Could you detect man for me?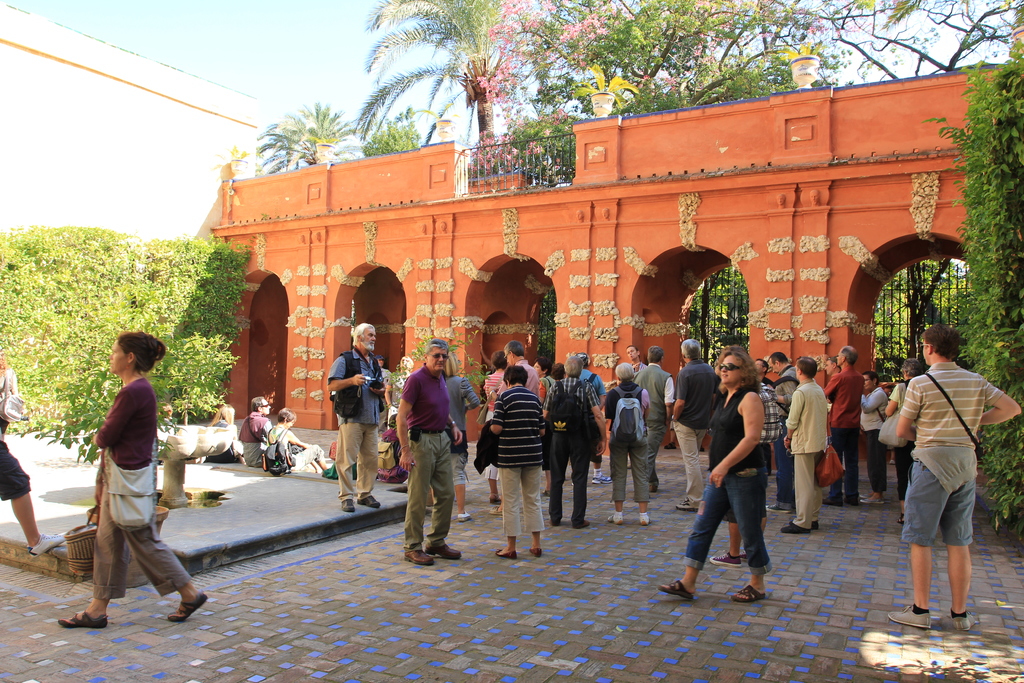
Detection result: {"left": 821, "top": 355, "right": 842, "bottom": 377}.
